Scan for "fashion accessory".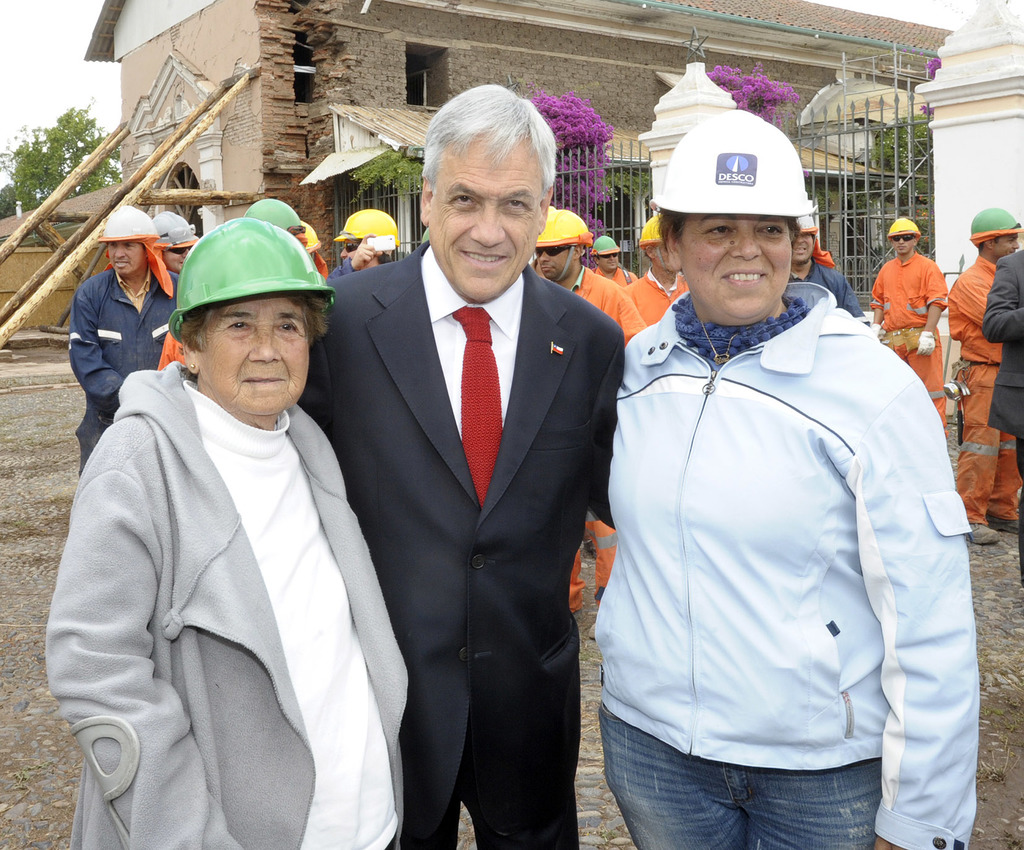
Scan result: {"x1": 458, "y1": 307, "x2": 506, "y2": 508}.
